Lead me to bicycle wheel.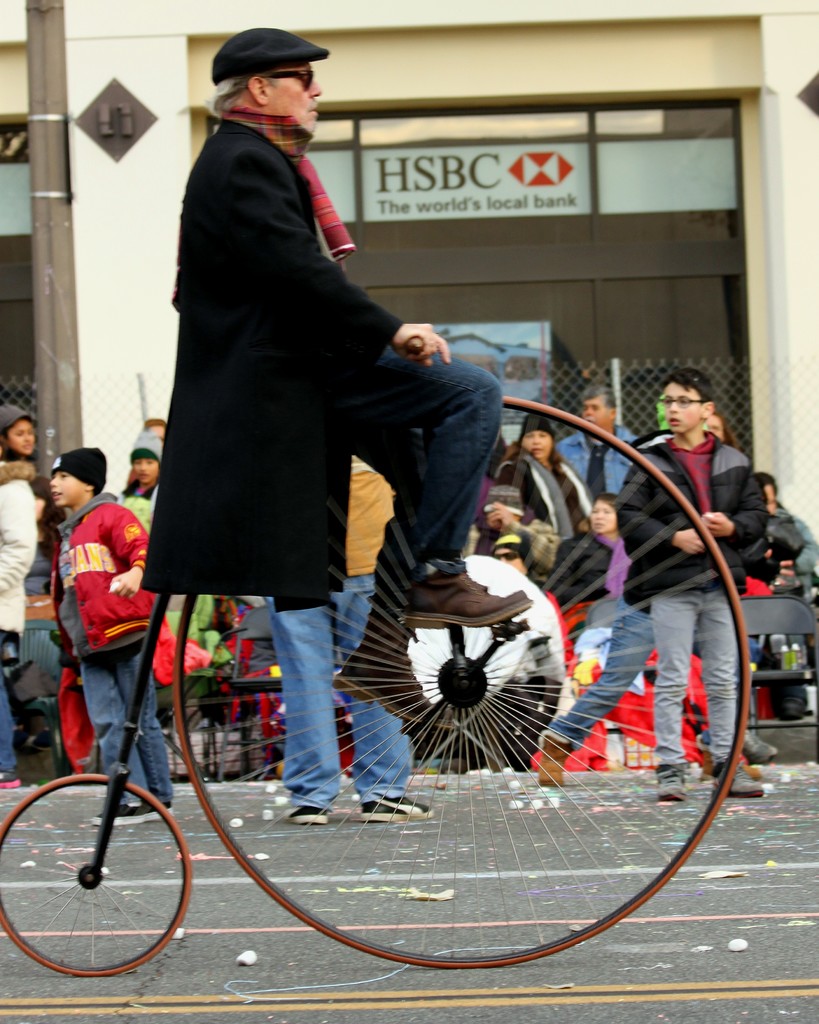
Lead to box(8, 760, 196, 982).
